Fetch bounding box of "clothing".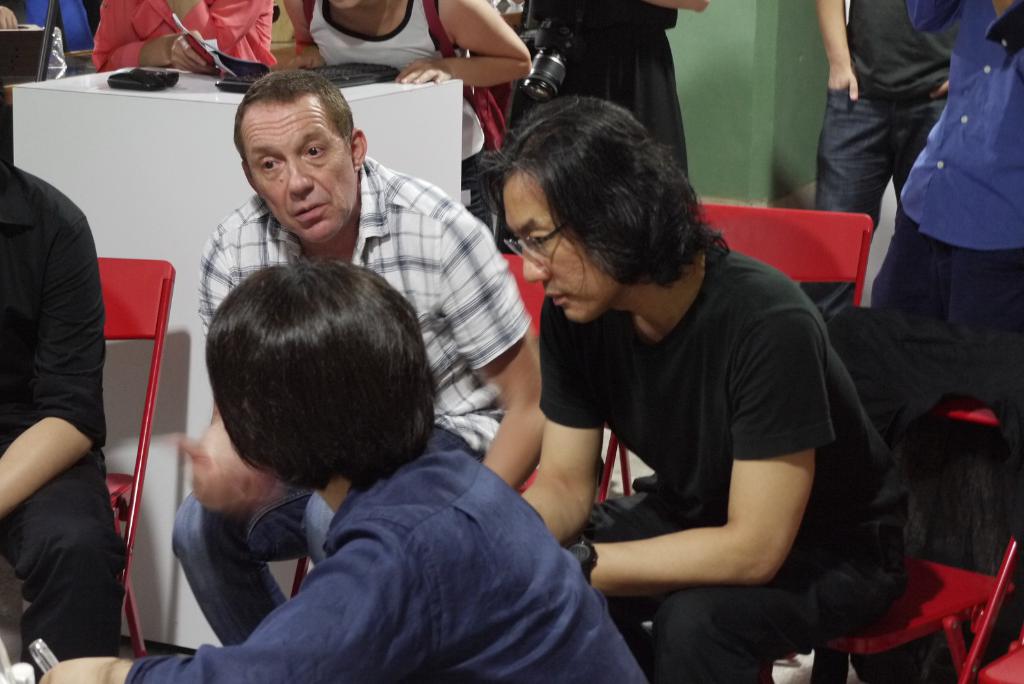
Bbox: (left=92, top=0, right=280, bottom=67).
